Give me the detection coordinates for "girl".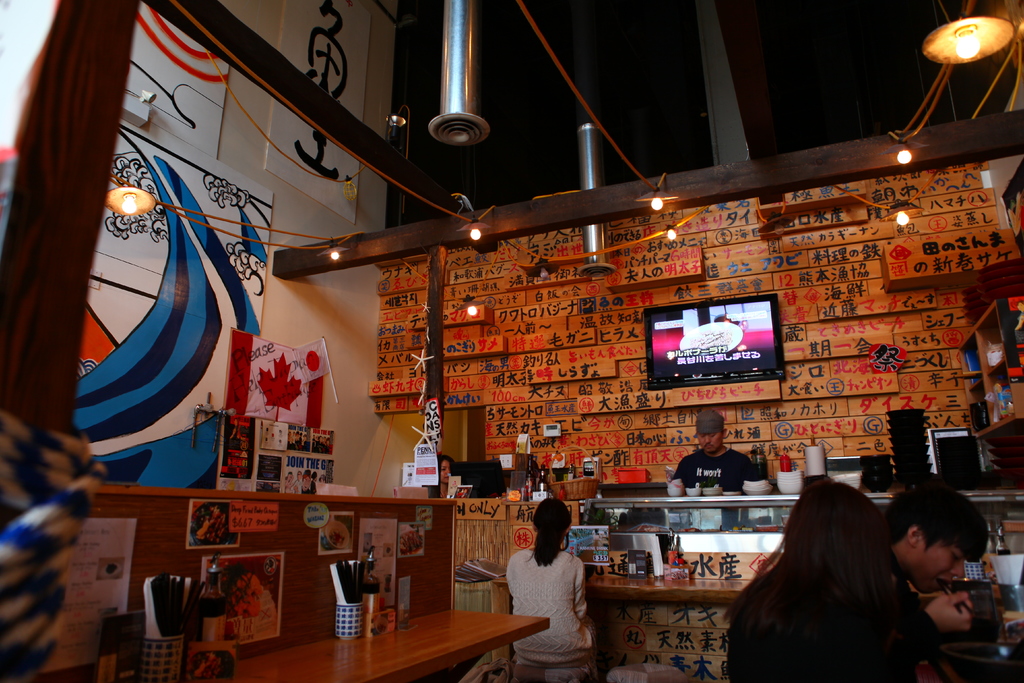
[x1=438, y1=453, x2=457, y2=499].
